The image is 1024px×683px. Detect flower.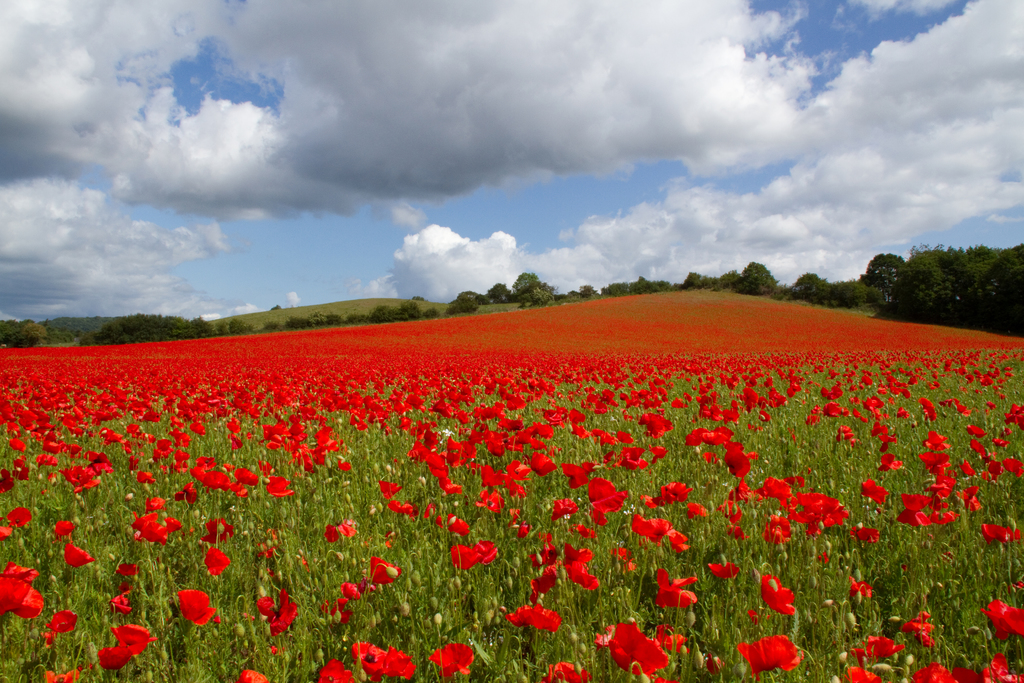
Detection: box=[387, 643, 417, 682].
